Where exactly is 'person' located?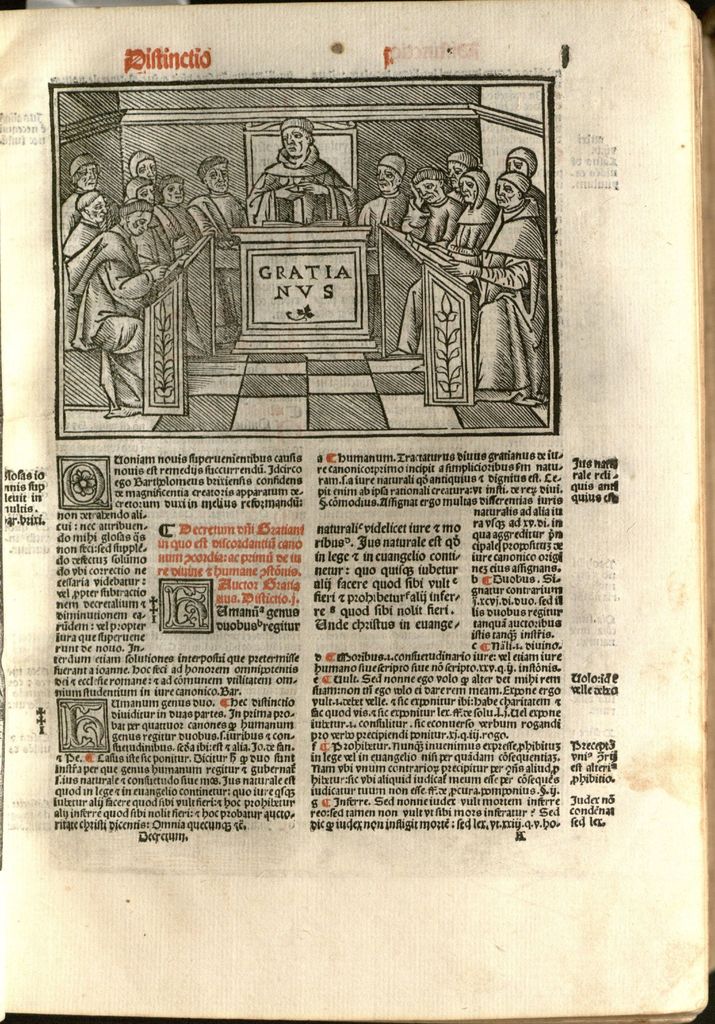
Its bounding box is [x1=166, y1=175, x2=210, y2=257].
